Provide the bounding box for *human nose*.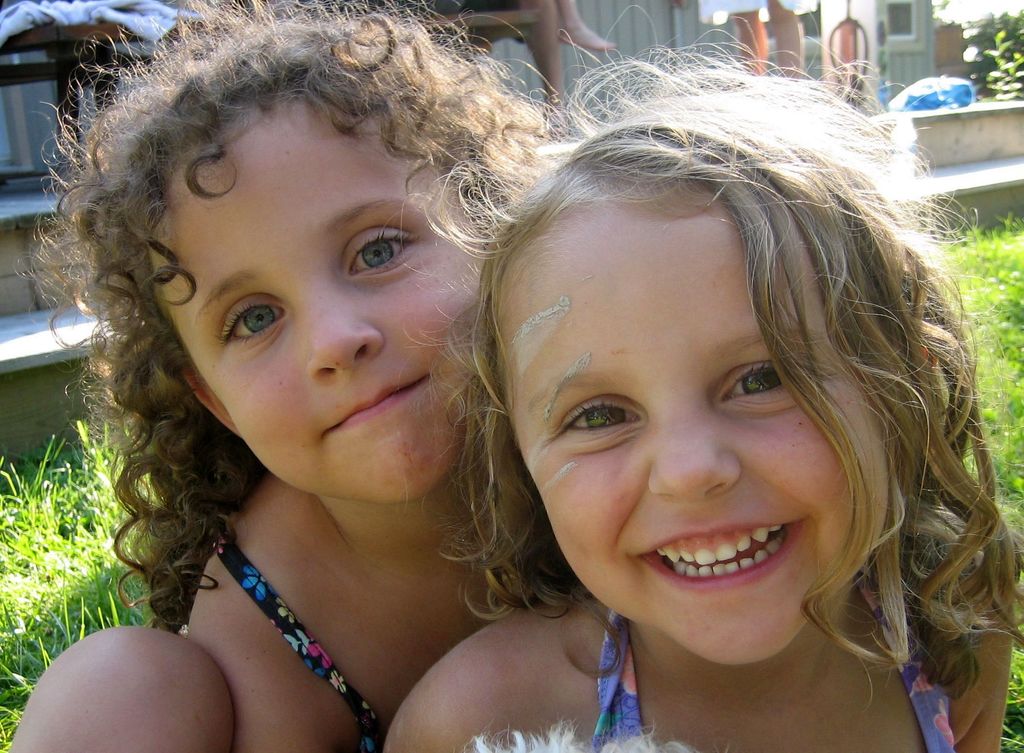
crop(646, 399, 740, 506).
